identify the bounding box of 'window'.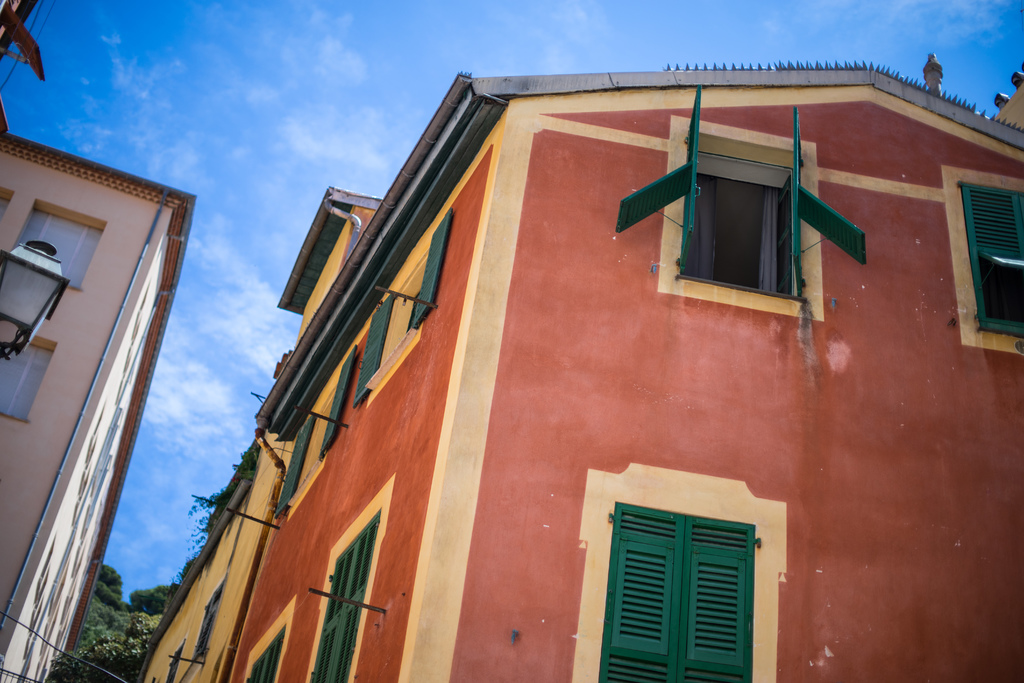
crop(280, 349, 357, 518).
